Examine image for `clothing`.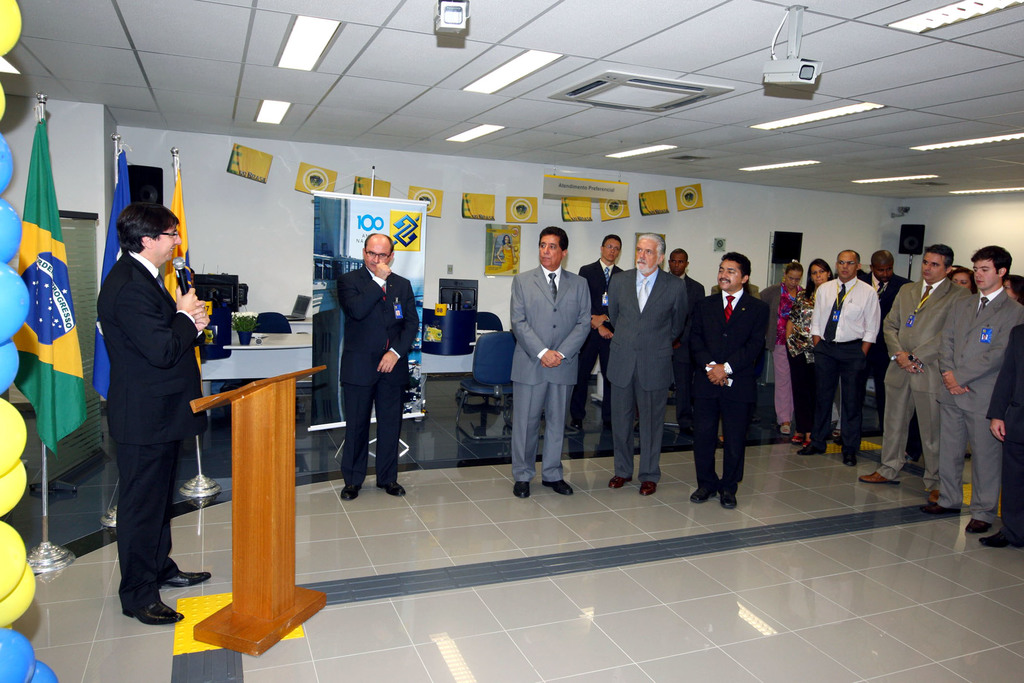
Examination result: crop(864, 273, 914, 434).
